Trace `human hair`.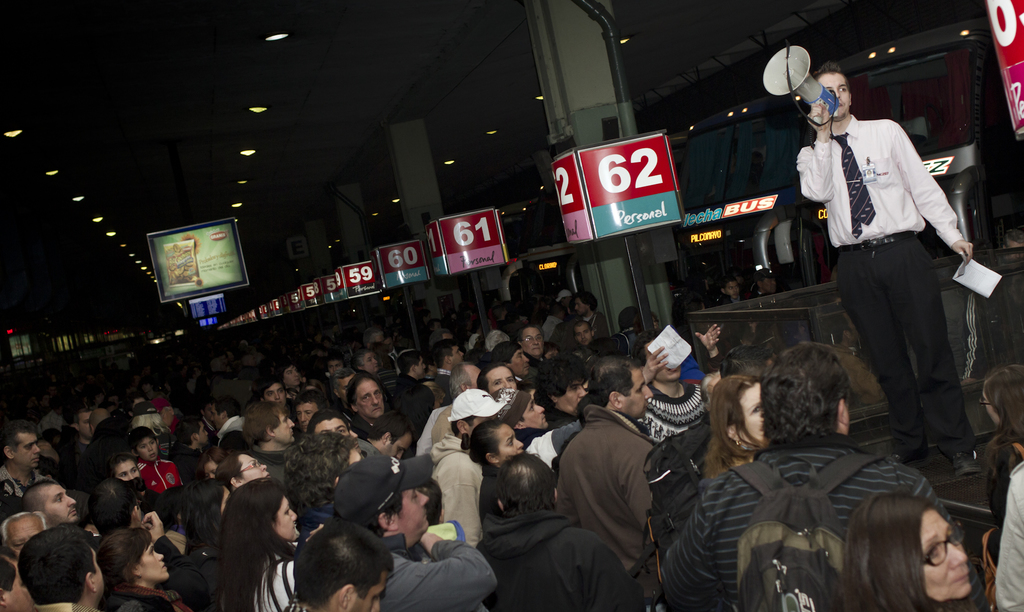
Traced to box(284, 433, 358, 520).
